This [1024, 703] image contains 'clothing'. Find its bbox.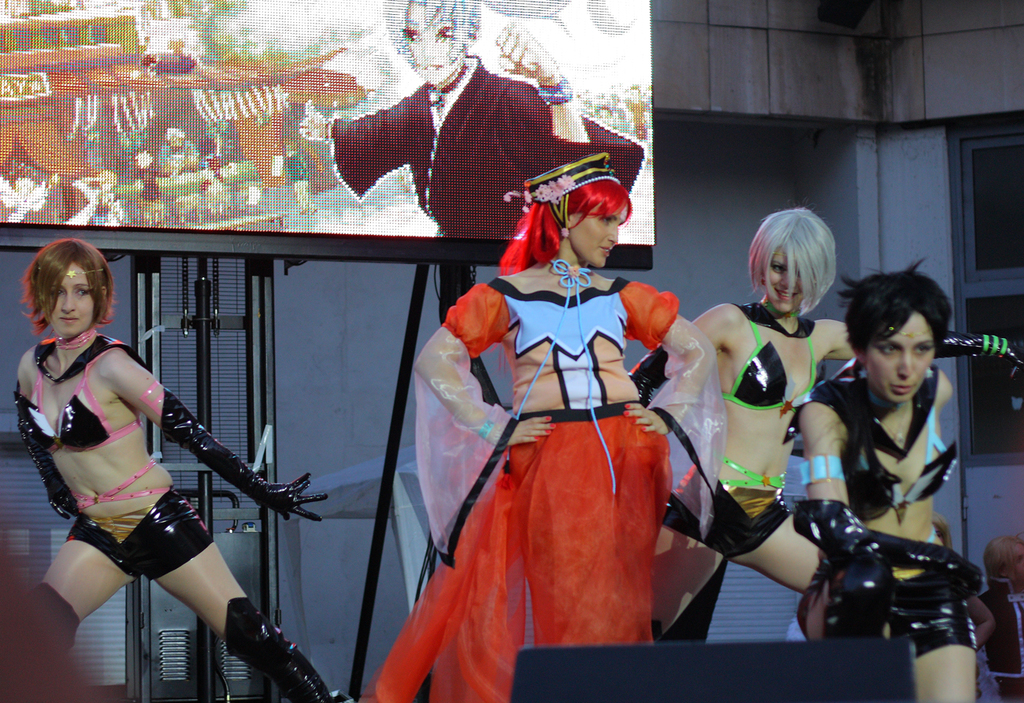
BBox(834, 398, 965, 519).
